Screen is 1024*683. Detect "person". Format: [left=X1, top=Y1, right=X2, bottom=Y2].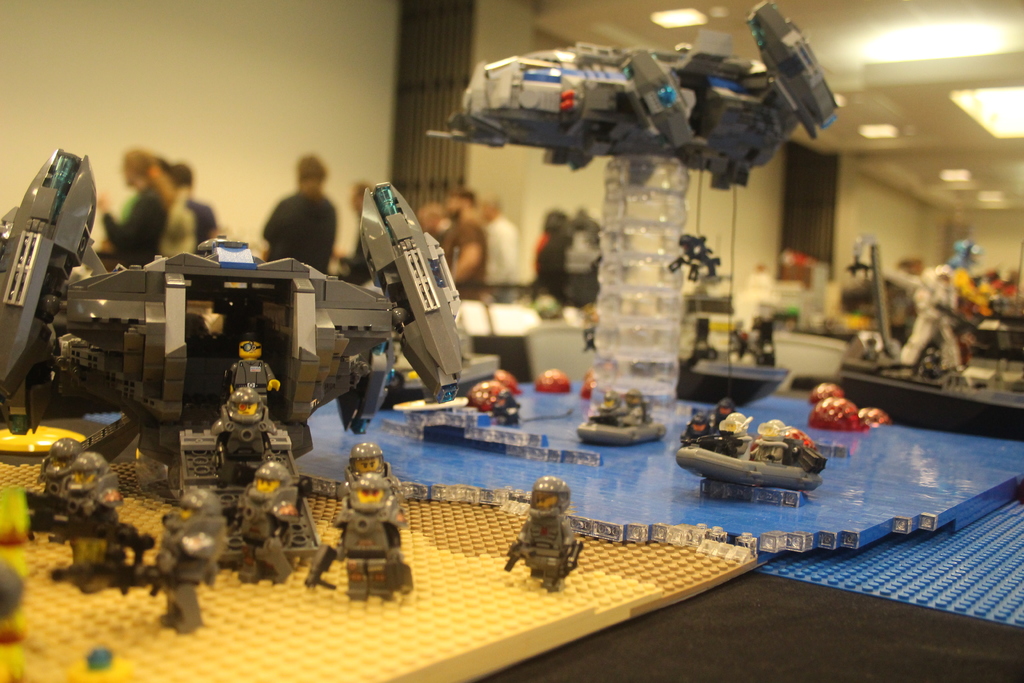
[left=141, top=485, right=234, bottom=614].
